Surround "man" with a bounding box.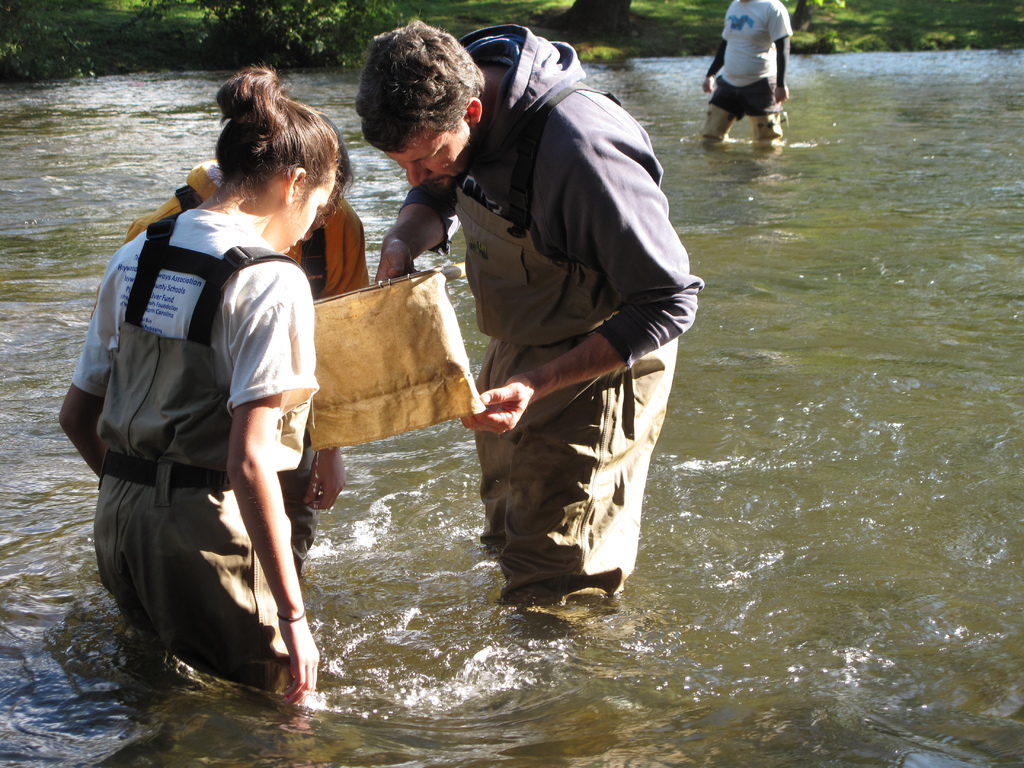
<bbox>699, 0, 795, 148</bbox>.
